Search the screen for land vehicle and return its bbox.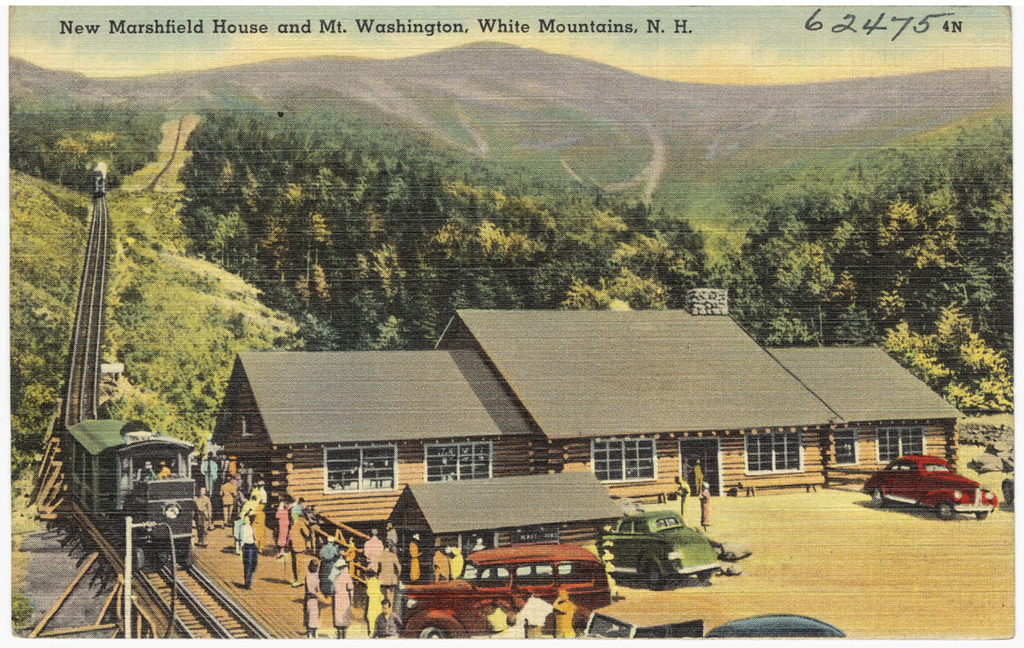
Found: <box>66,415,201,569</box>.
